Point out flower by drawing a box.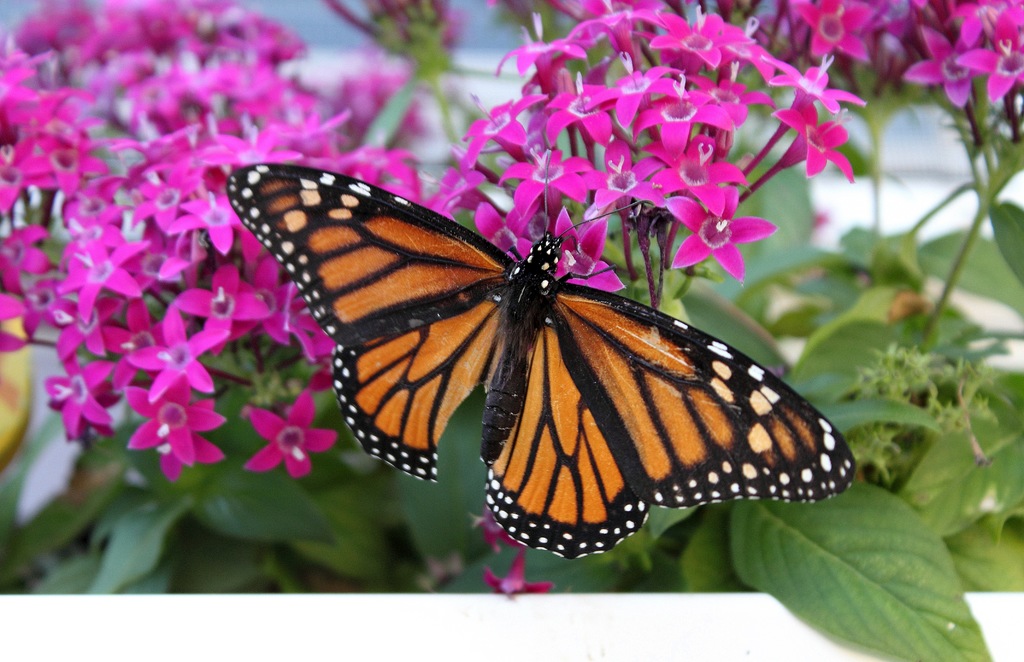
938:13:1009:96.
